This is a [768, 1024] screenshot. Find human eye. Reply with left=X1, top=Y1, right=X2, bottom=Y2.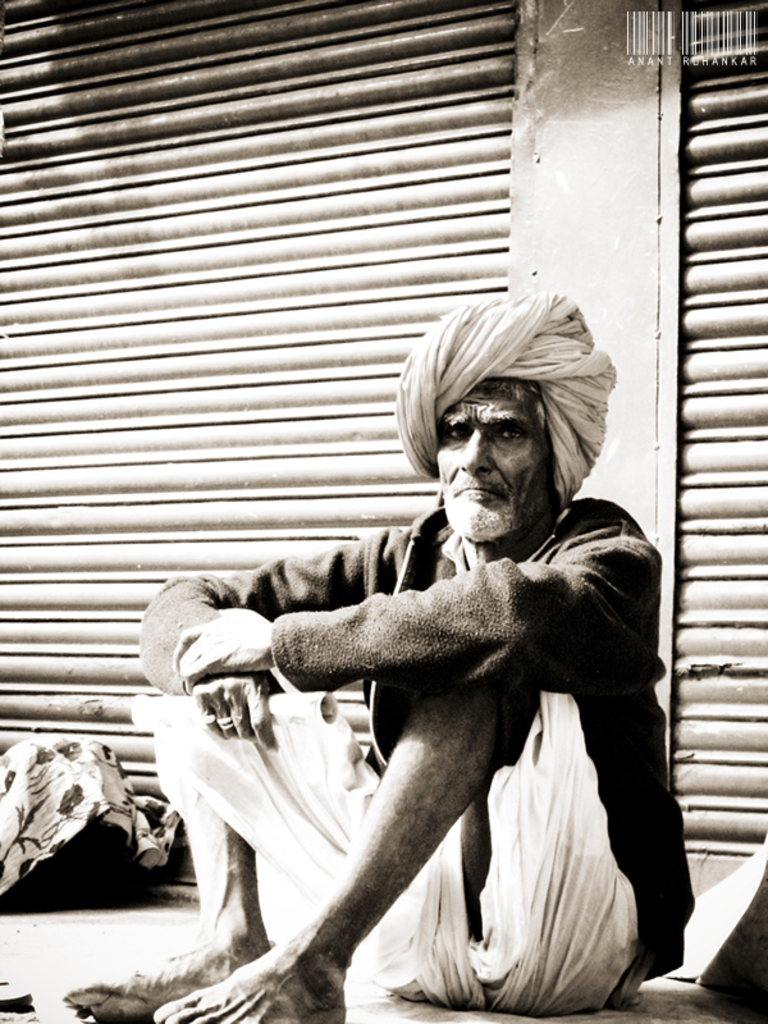
left=447, top=425, right=466, bottom=442.
